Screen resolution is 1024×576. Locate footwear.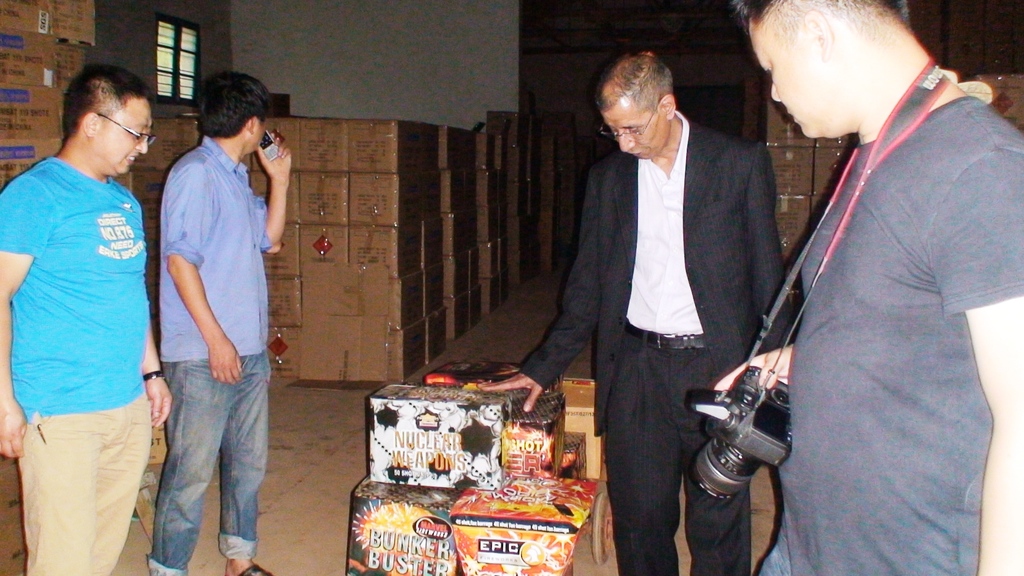
236,563,274,574.
